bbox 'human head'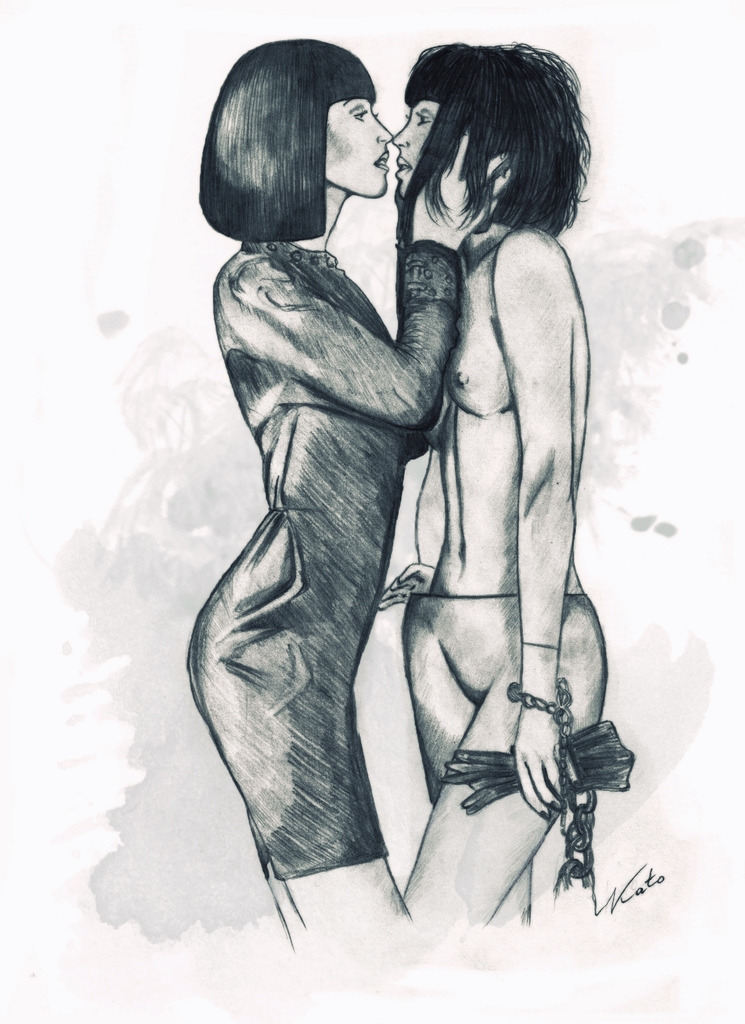
<box>390,38,593,206</box>
